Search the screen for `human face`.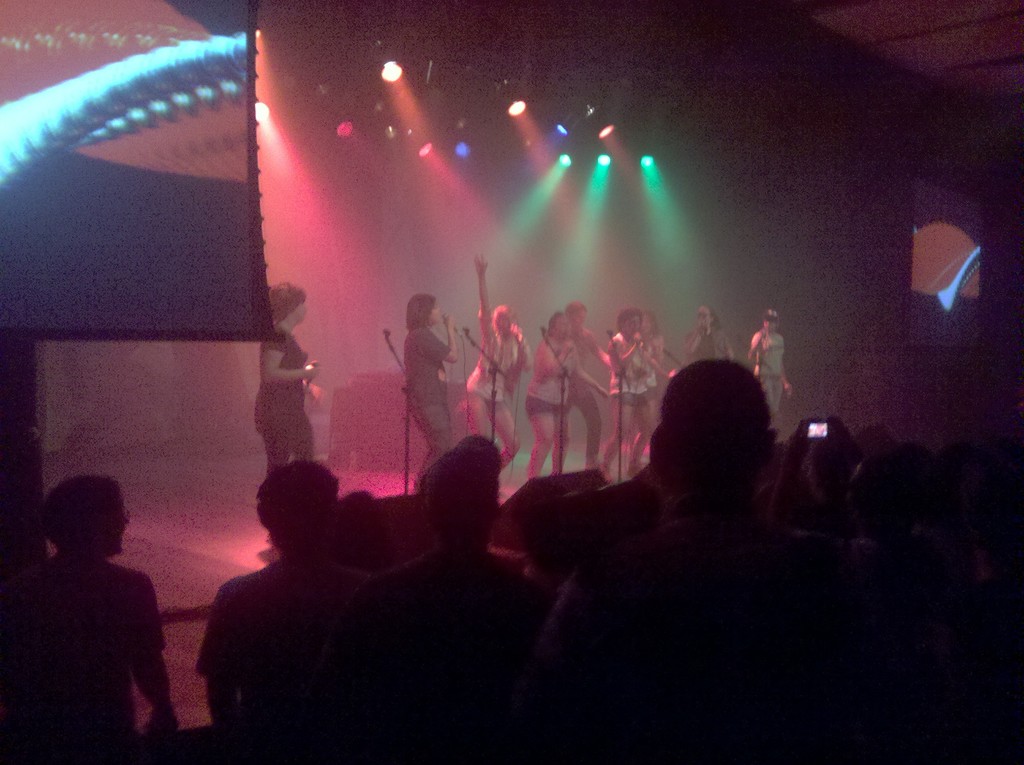
Found at bbox(499, 311, 516, 335).
